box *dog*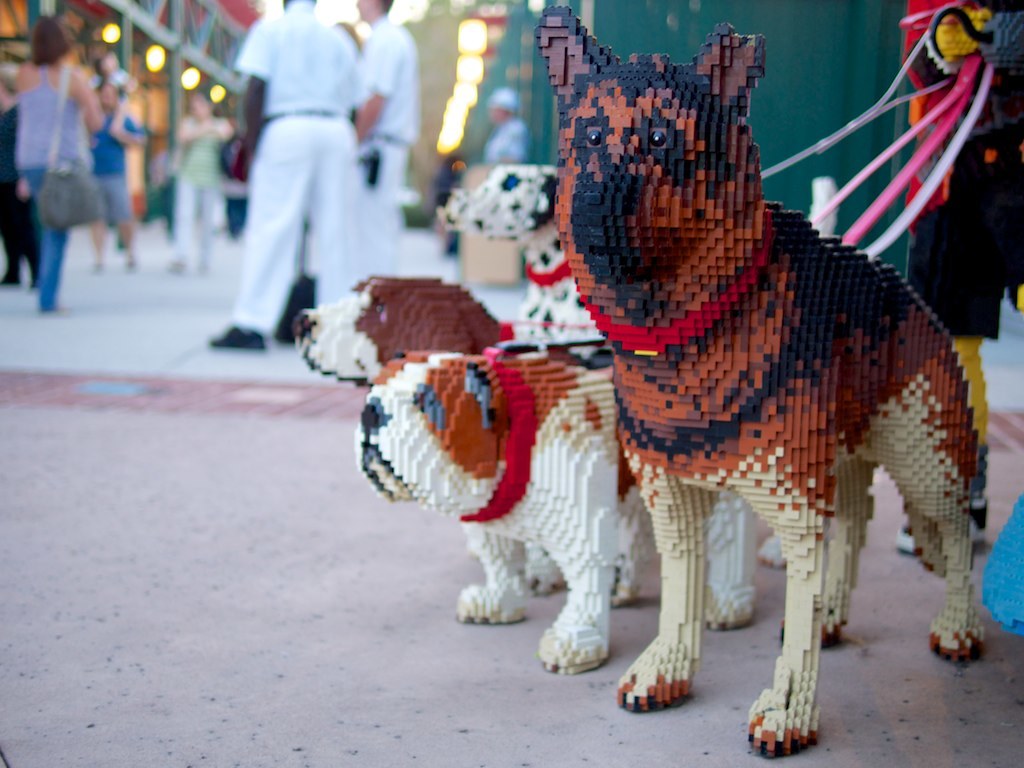
(x1=291, y1=273, x2=581, y2=389)
